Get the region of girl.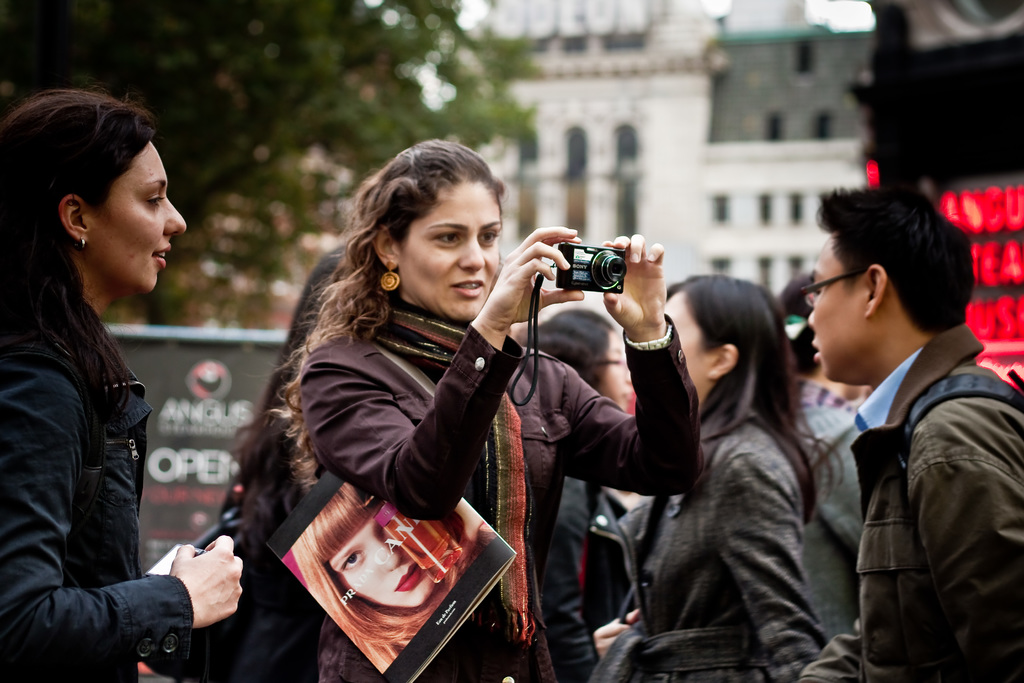
region(270, 136, 706, 682).
